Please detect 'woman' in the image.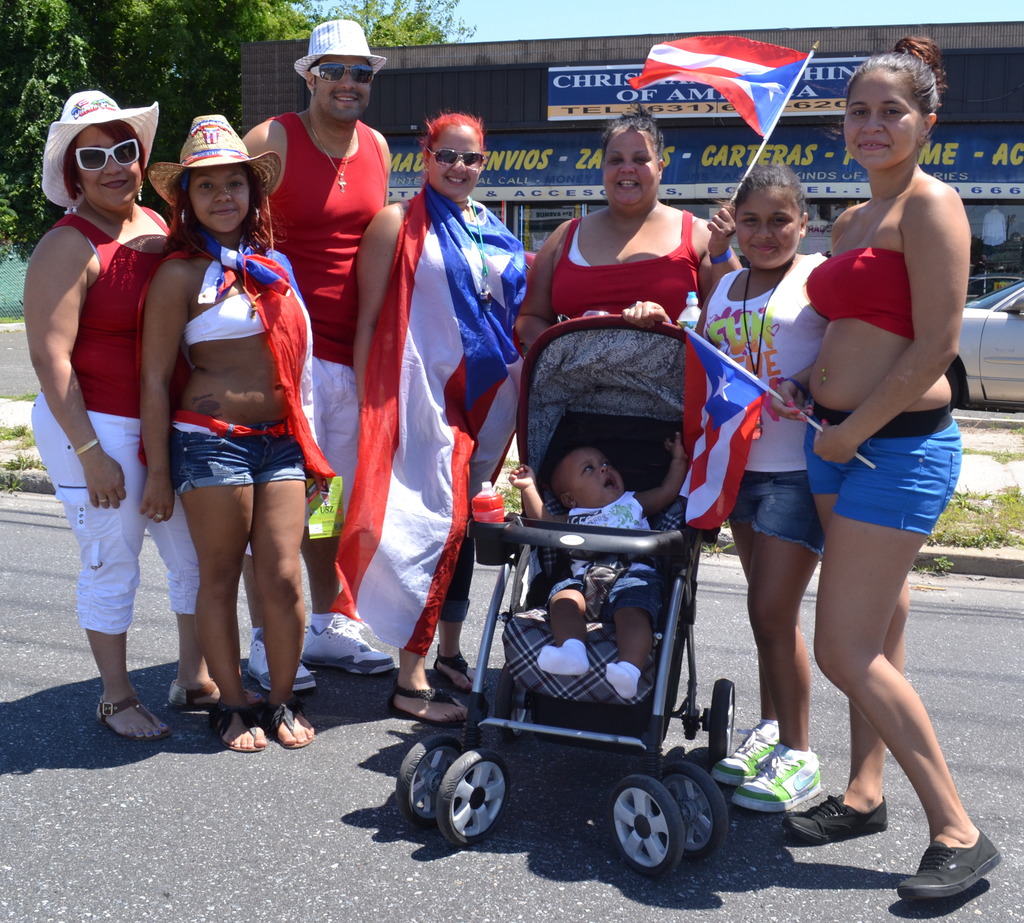
select_region(150, 115, 326, 742).
